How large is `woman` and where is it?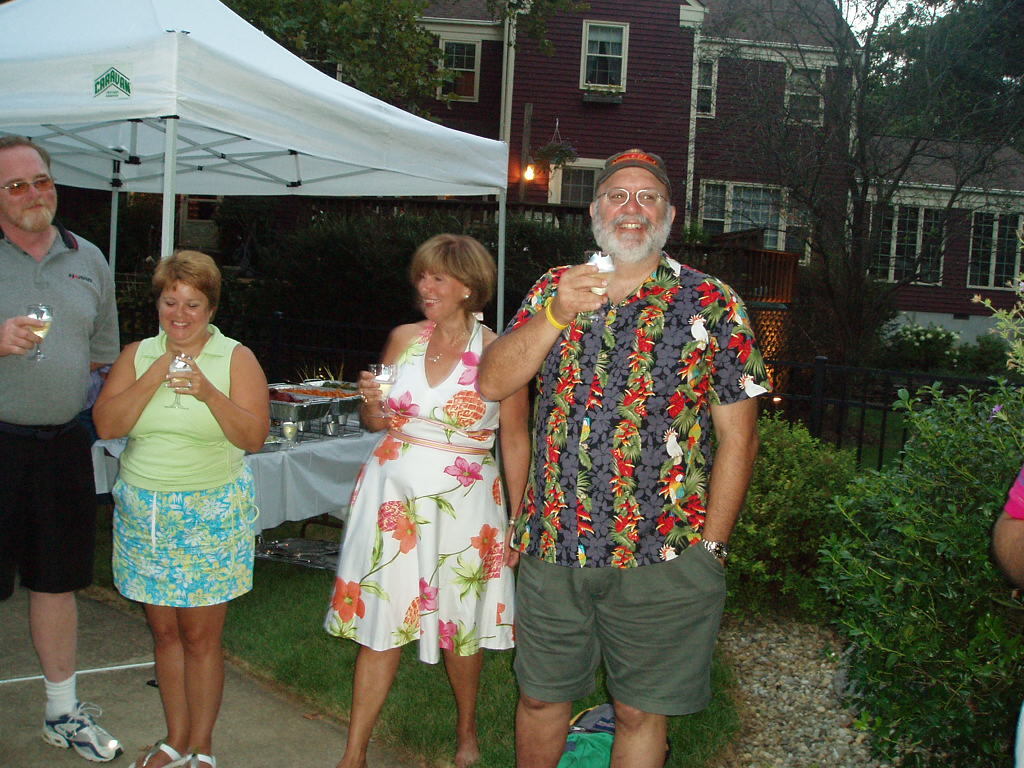
Bounding box: region(322, 226, 522, 704).
